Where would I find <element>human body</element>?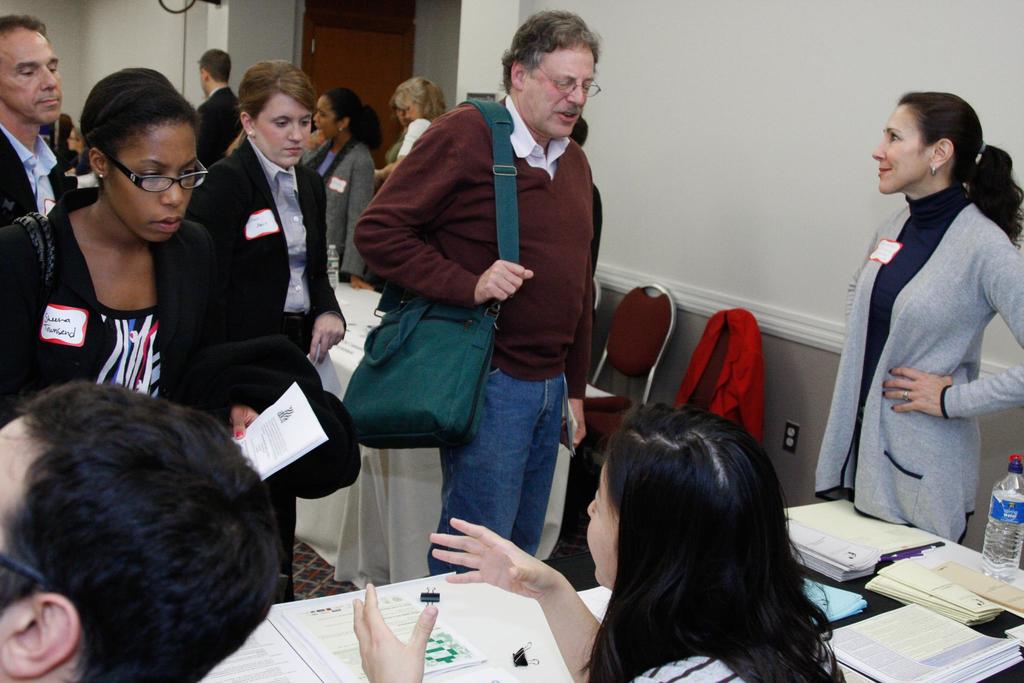
At {"x1": 833, "y1": 92, "x2": 1023, "y2": 611}.
